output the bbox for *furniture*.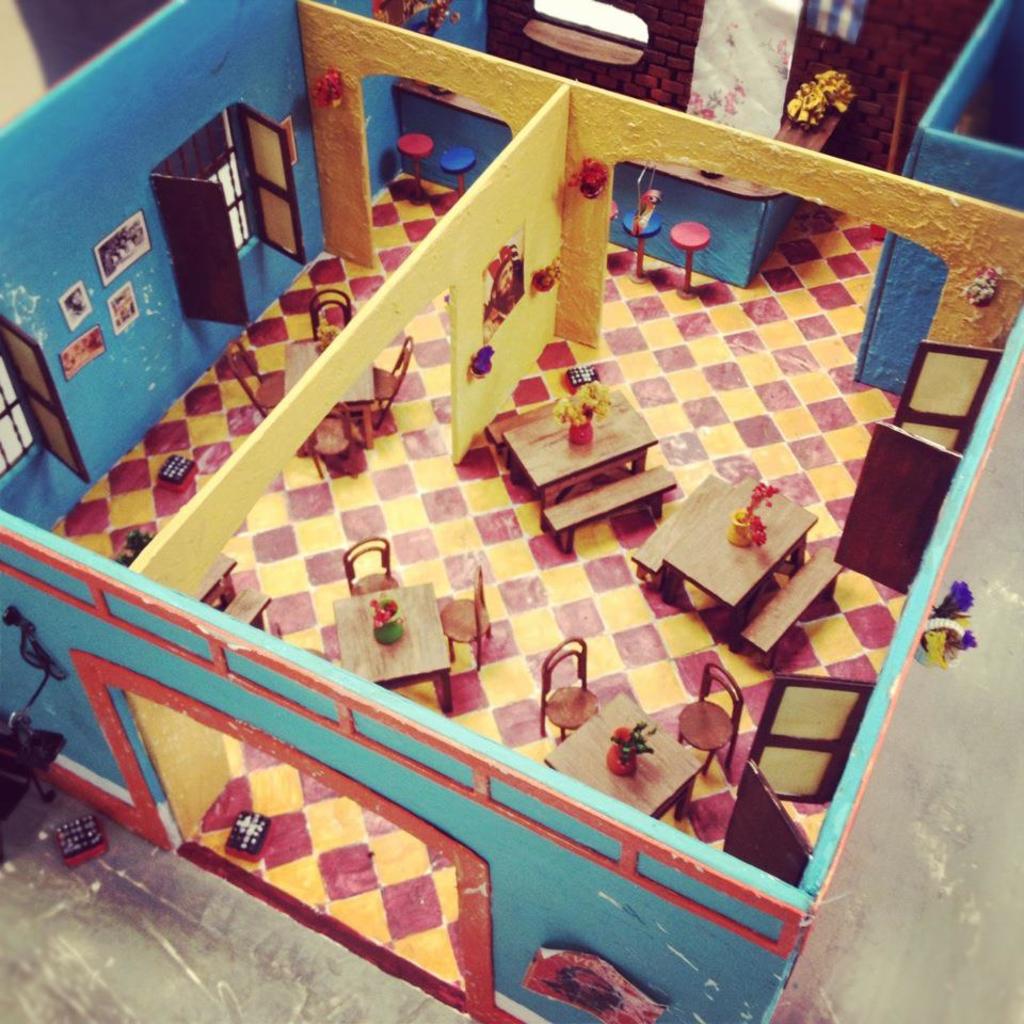
<bbox>492, 401, 558, 441</bbox>.
